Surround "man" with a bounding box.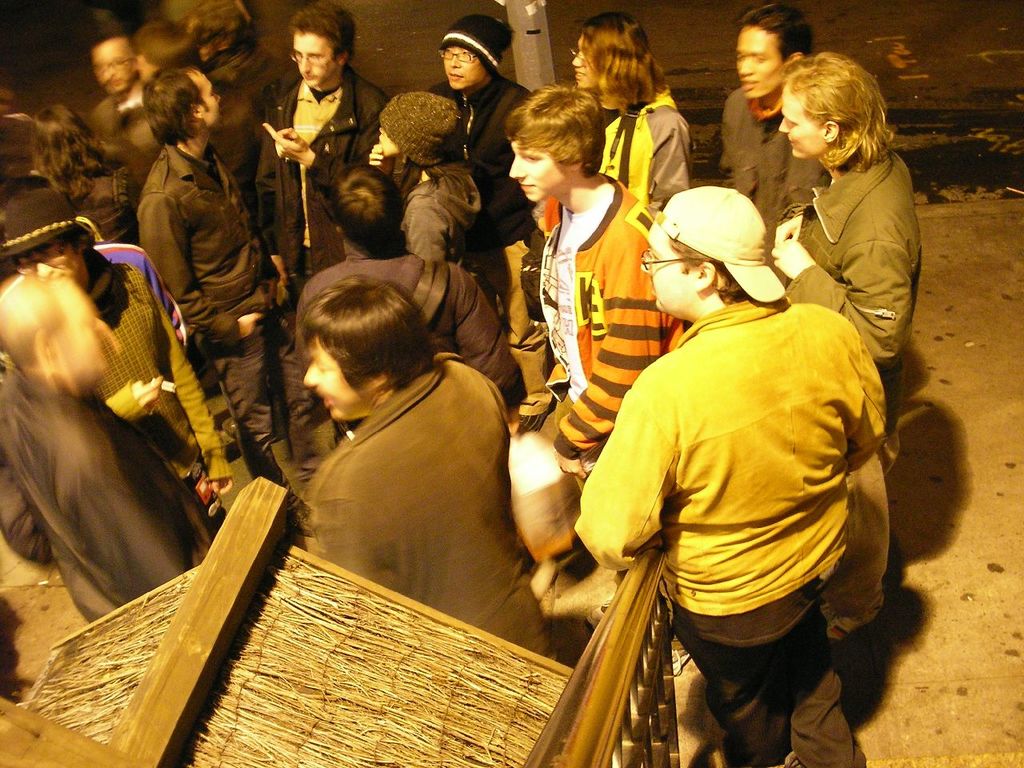
bbox=[424, 6, 554, 434].
